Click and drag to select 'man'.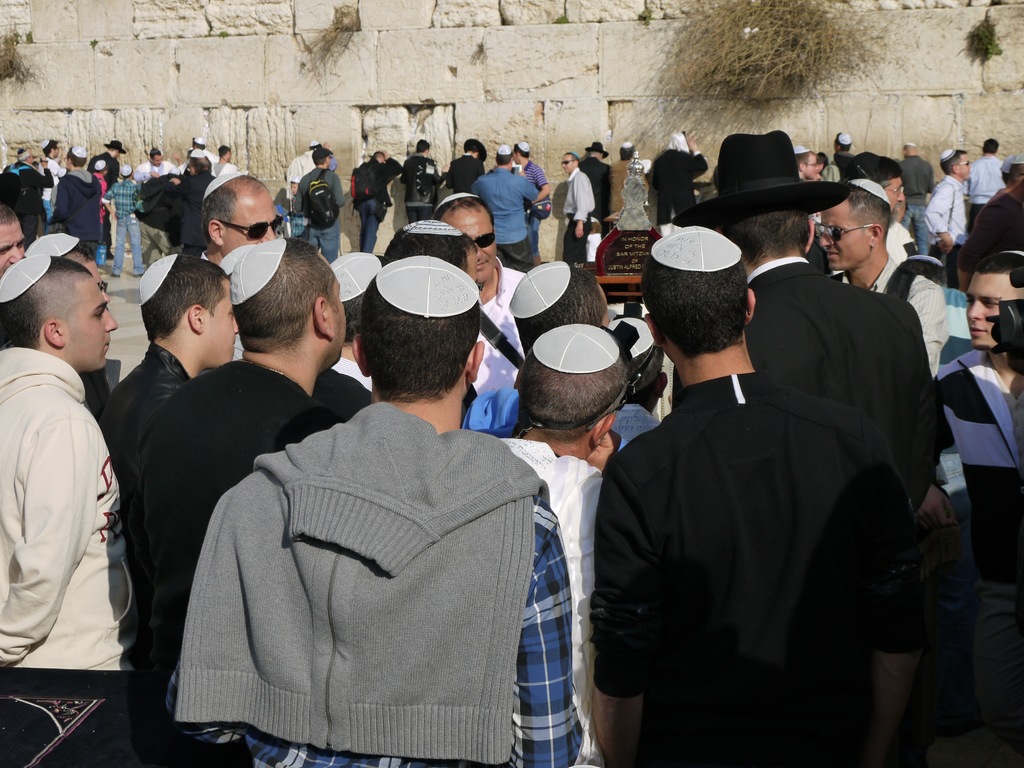
Selection: box=[0, 206, 27, 279].
